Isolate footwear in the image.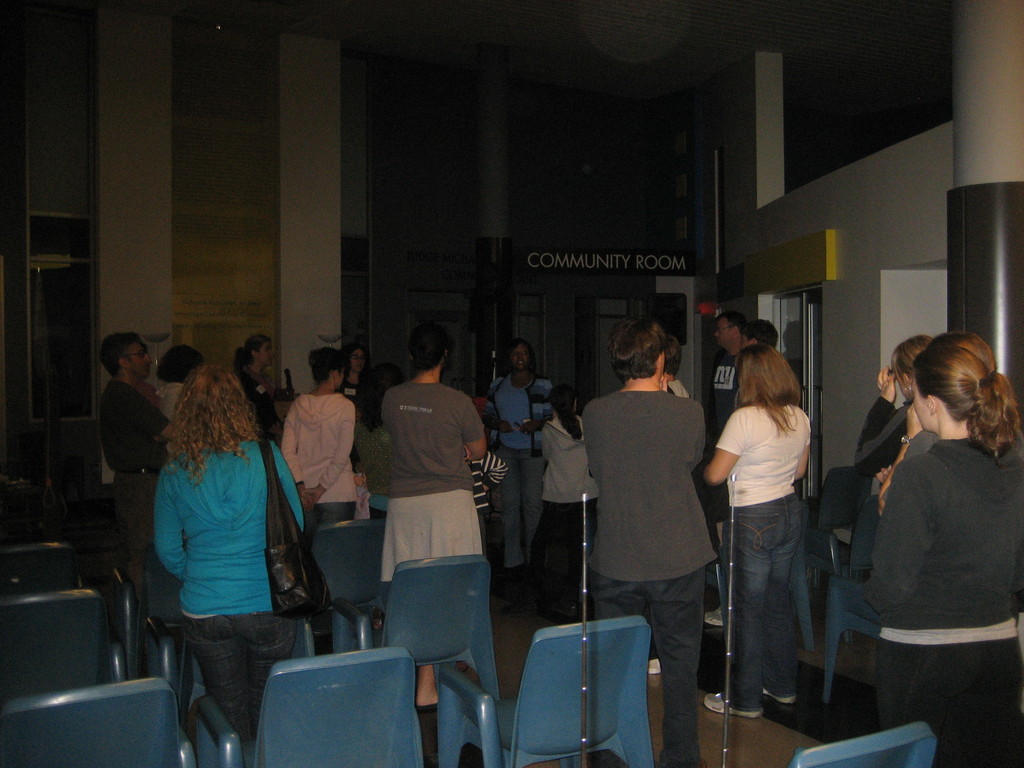
Isolated region: detection(702, 692, 763, 721).
